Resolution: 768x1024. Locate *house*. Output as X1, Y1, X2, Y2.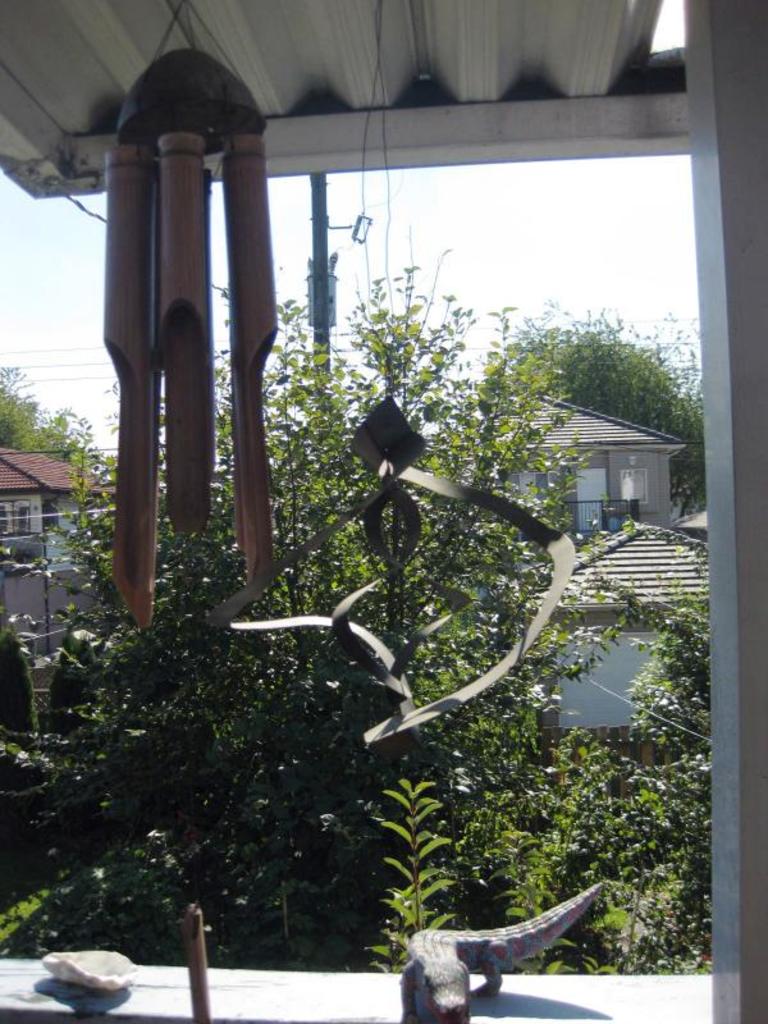
442, 370, 682, 553.
